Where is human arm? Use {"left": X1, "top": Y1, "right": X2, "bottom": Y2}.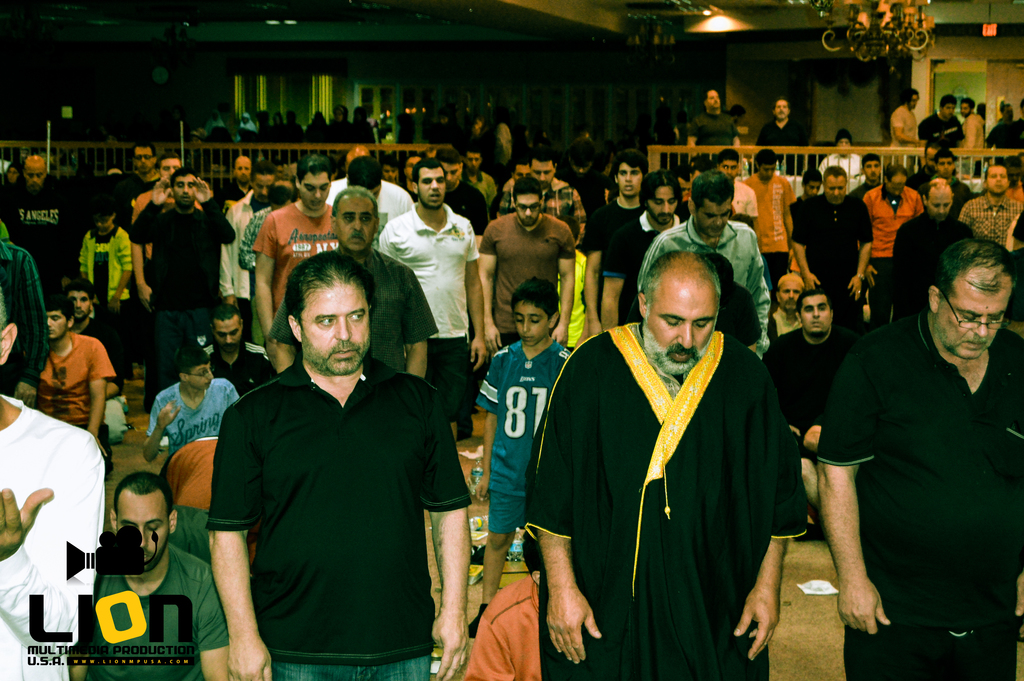
{"left": 980, "top": 124, "right": 1001, "bottom": 147}.
